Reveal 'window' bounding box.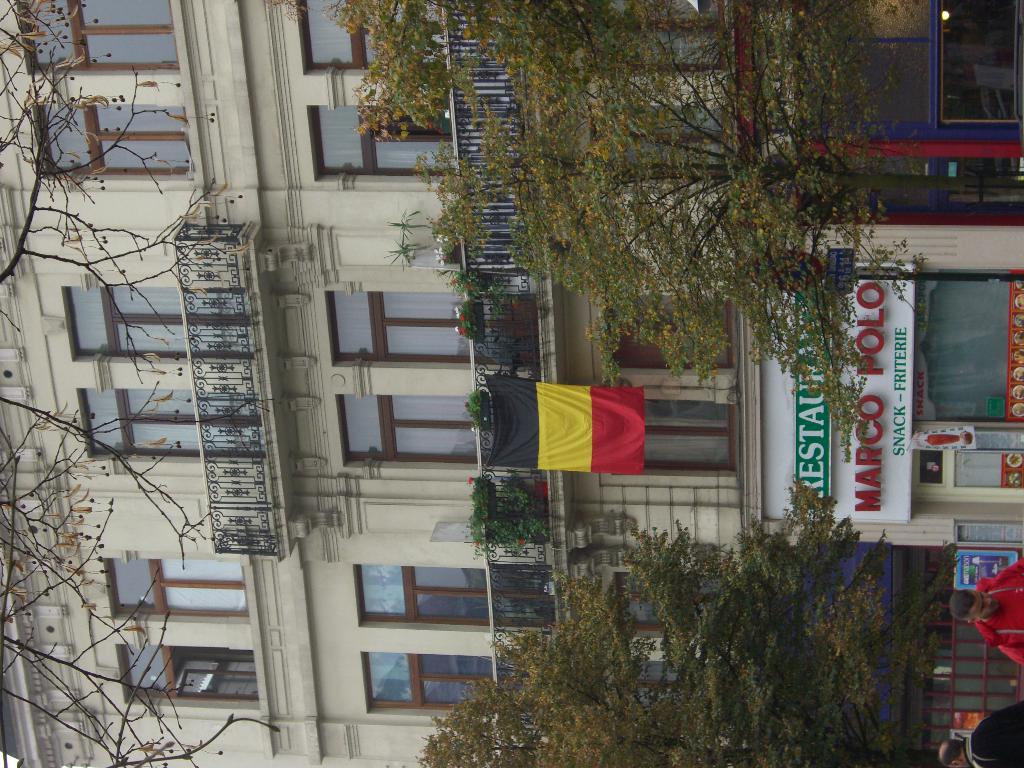
Revealed: Rect(609, 294, 743, 368).
